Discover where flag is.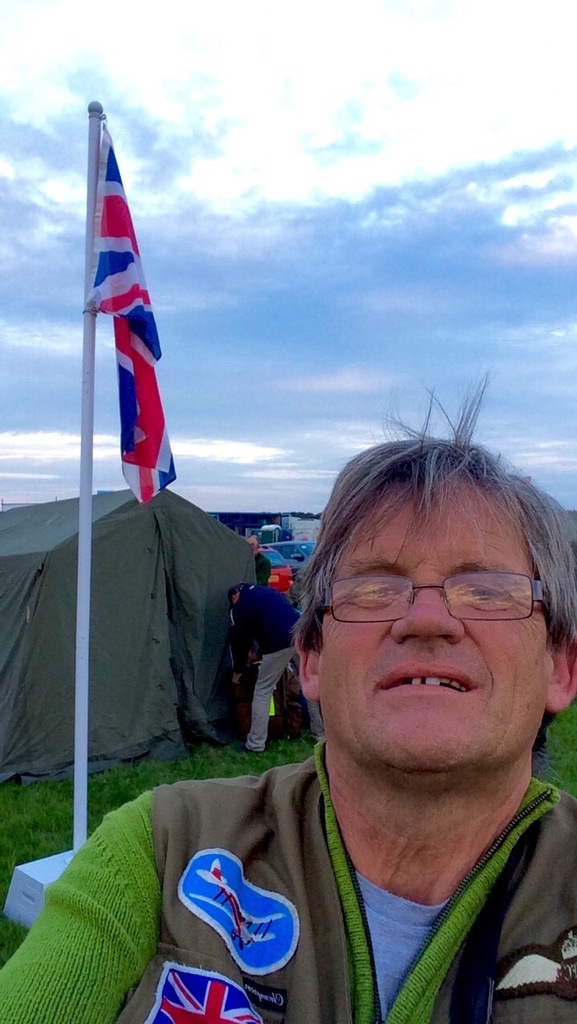
Discovered at [left=79, top=97, right=171, bottom=507].
